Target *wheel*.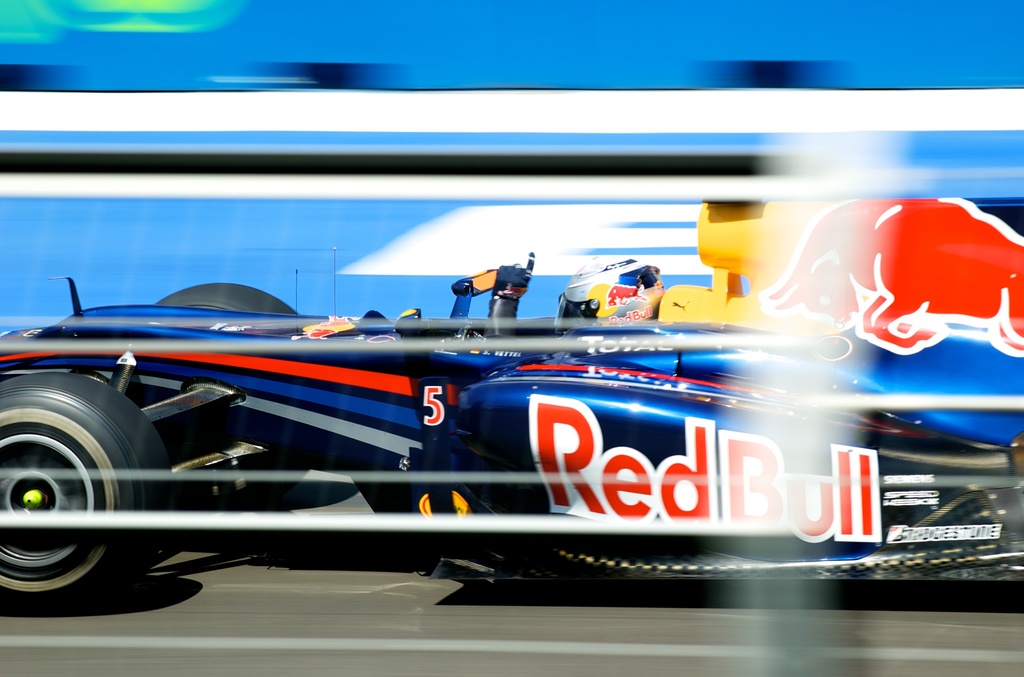
Target region: crop(8, 371, 138, 612).
